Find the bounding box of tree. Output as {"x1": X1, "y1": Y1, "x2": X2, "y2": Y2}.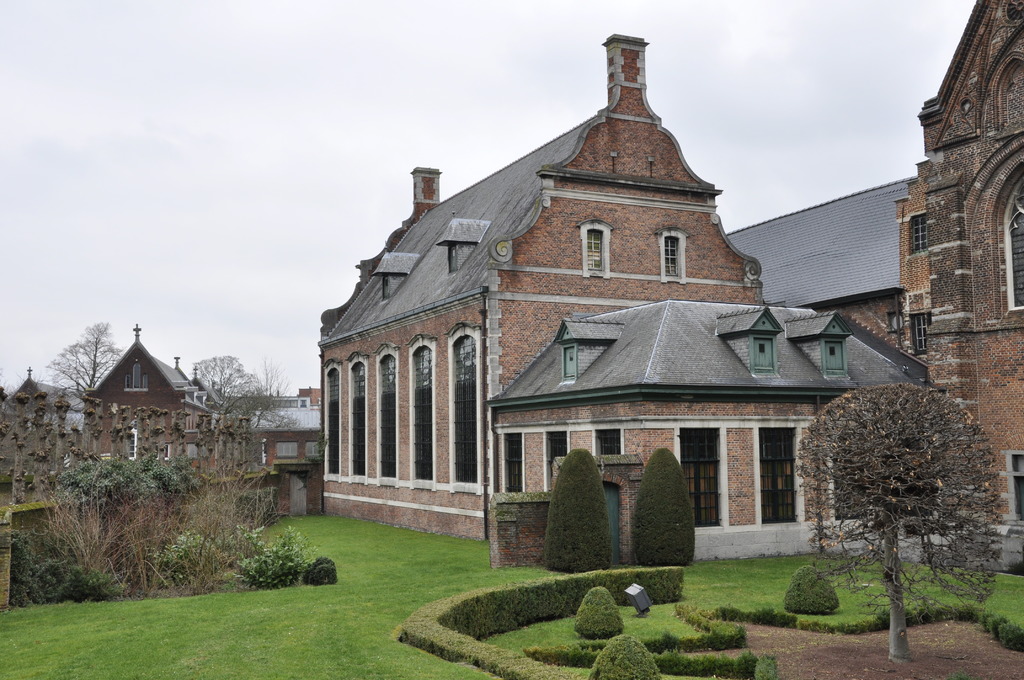
{"x1": 50, "y1": 450, "x2": 209, "y2": 600}.
